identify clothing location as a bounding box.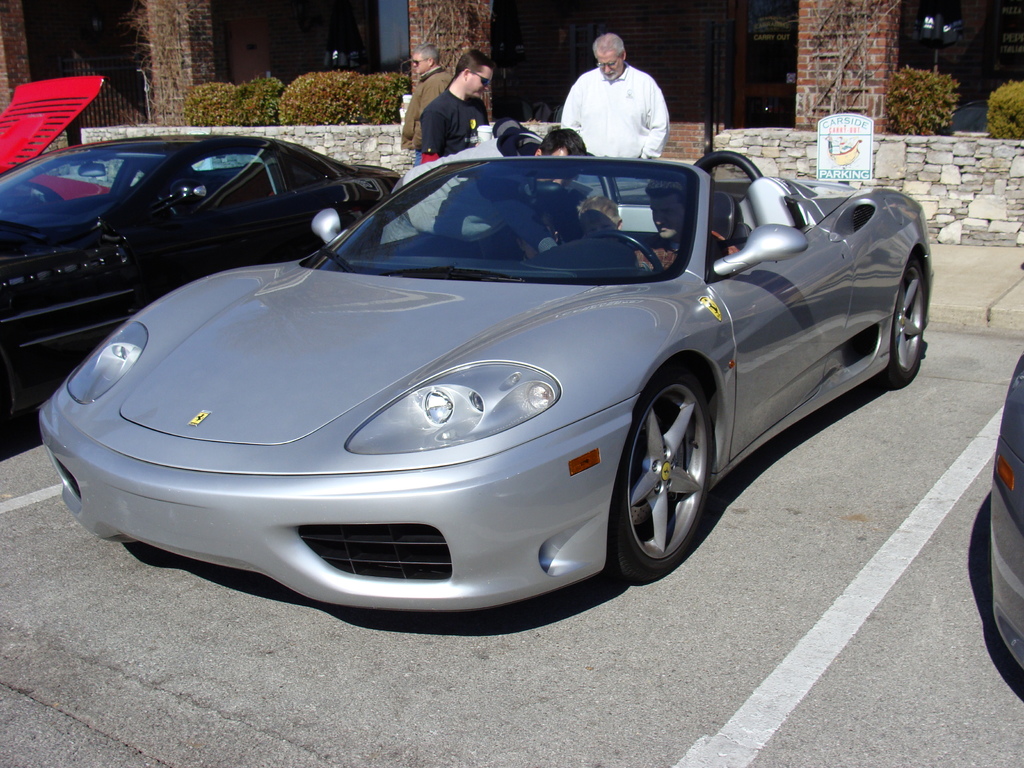
left=404, top=67, right=454, bottom=145.
